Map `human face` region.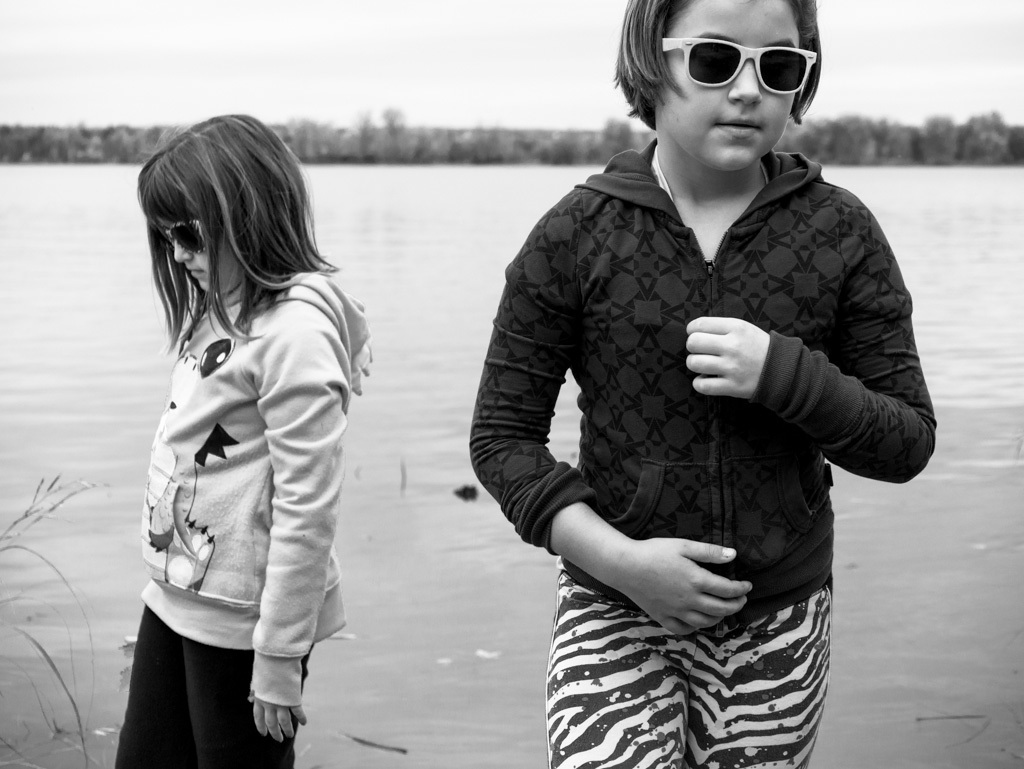
Mapped to pyautogui.locateOnScreen(660, 0, 809, 169).
